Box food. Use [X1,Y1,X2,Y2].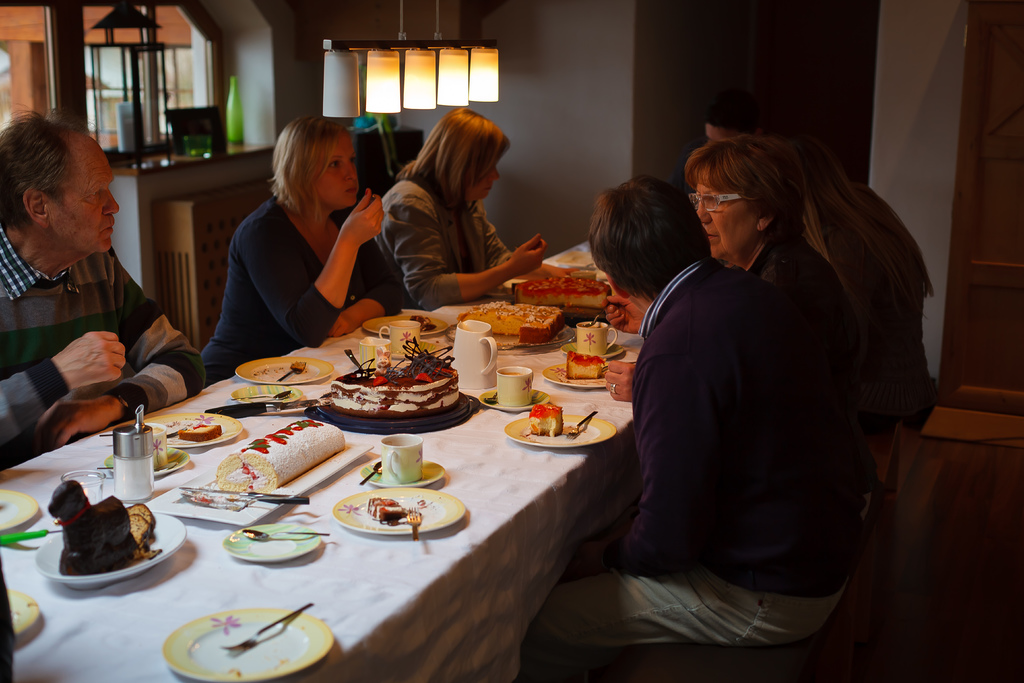
[47,479,165,575].
